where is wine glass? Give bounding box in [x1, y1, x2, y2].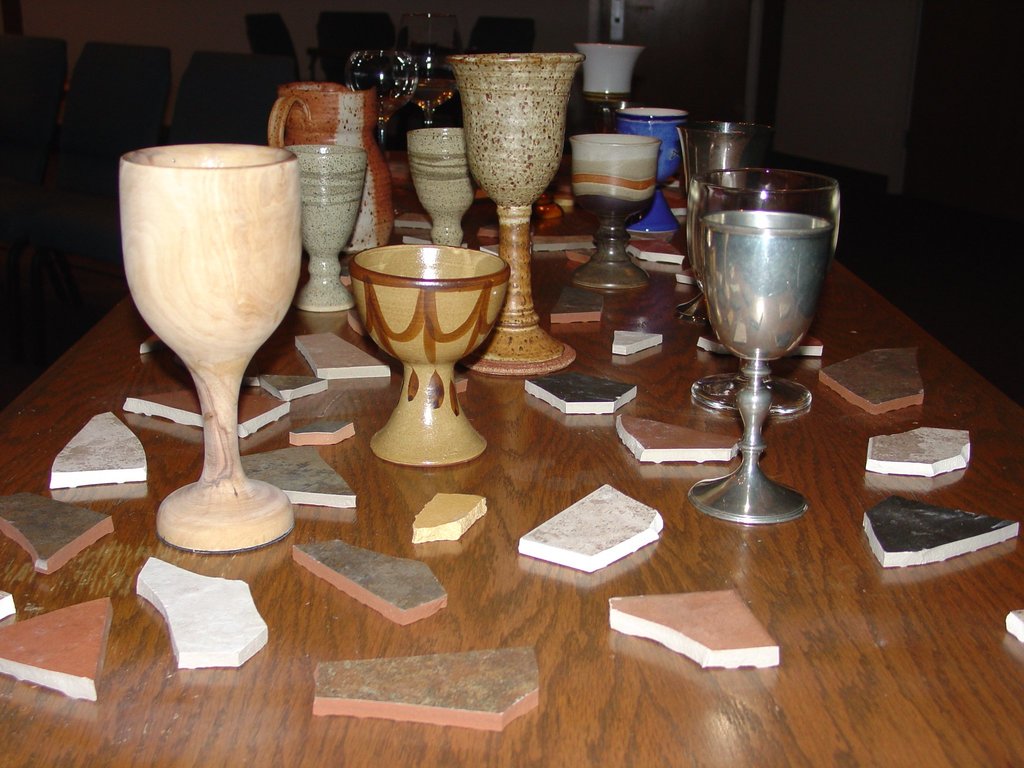
[445, 53, 583, 378].
